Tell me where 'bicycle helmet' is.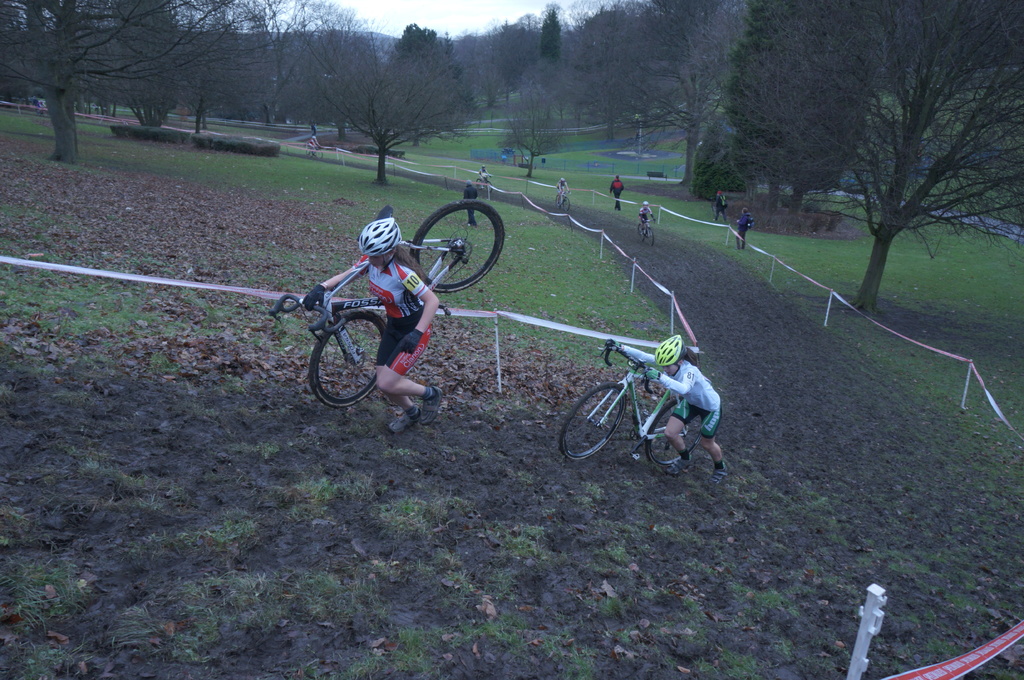
'bicycle helmet' is at {"left": 363, "top": 213, "right": 399, "bottom": 272}.
